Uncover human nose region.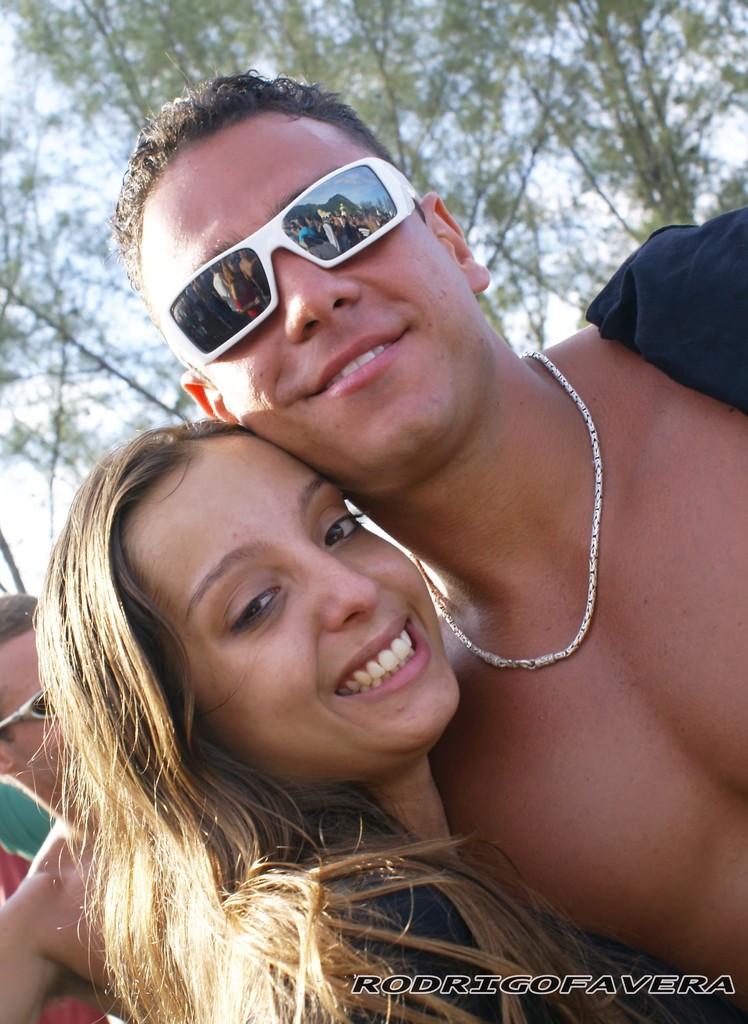
Uncovered: box=[272, 252, 355, 337].
